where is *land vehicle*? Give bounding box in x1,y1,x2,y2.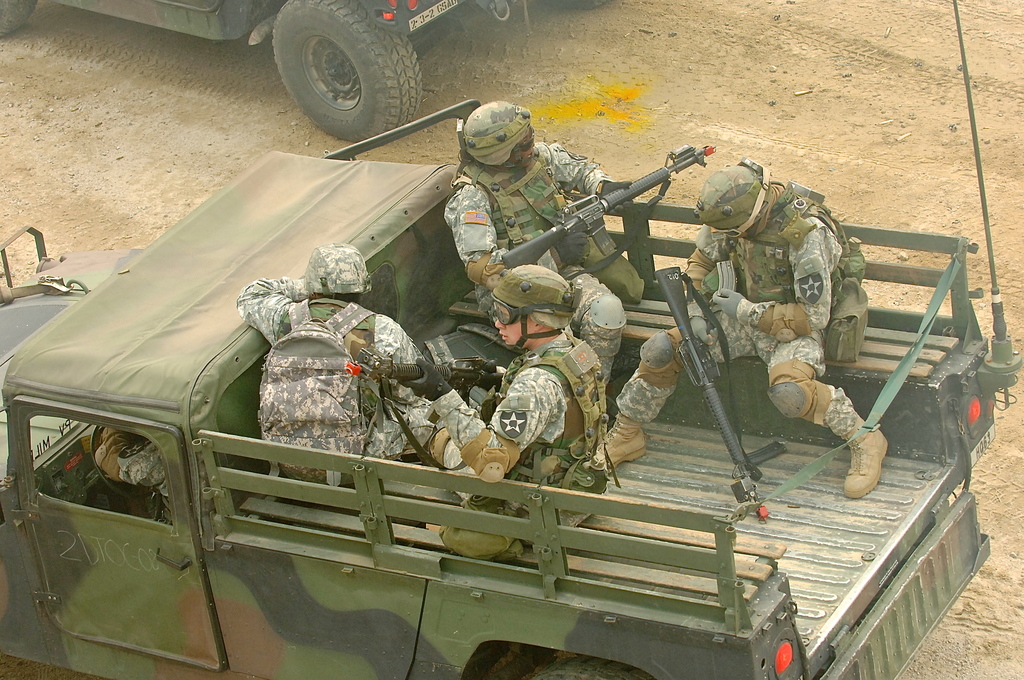
0,0,540,140.
